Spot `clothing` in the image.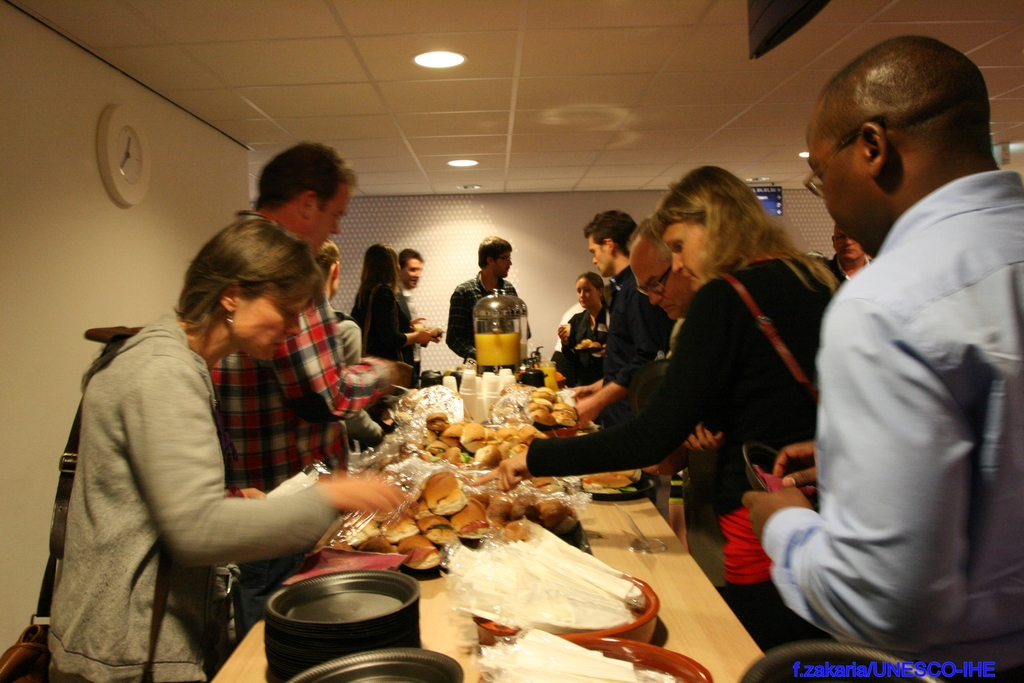
`clothing` found at x1=45 y1=324 x2=339 y2=682.
